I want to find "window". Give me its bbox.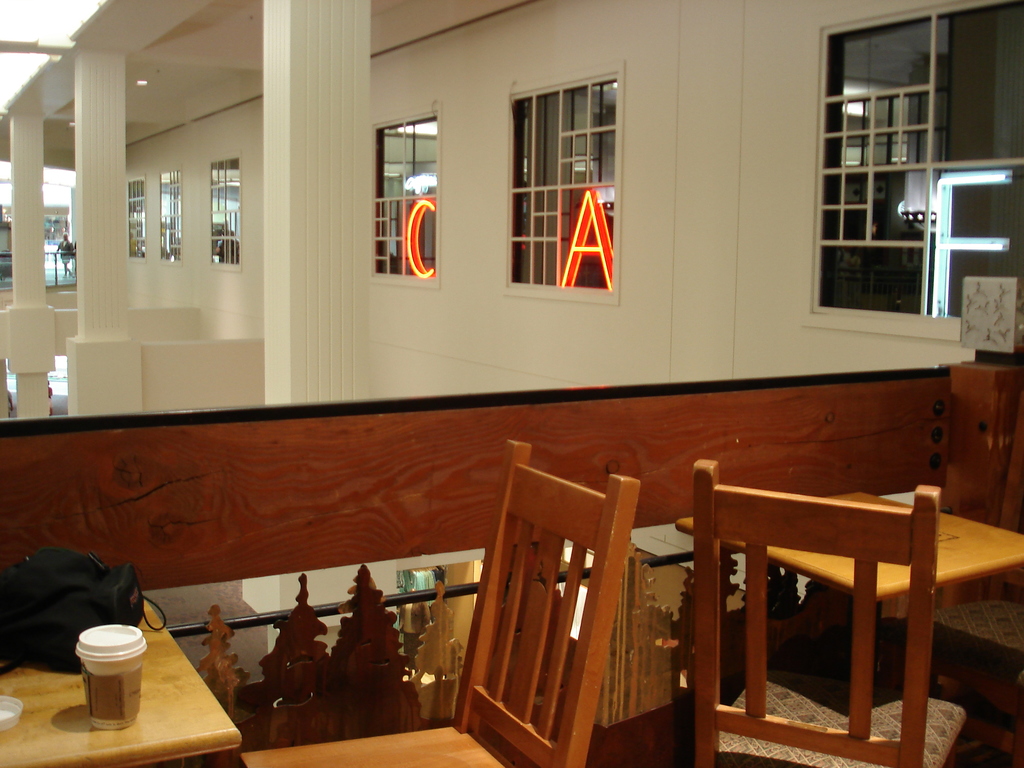
[511,54,639,310].
